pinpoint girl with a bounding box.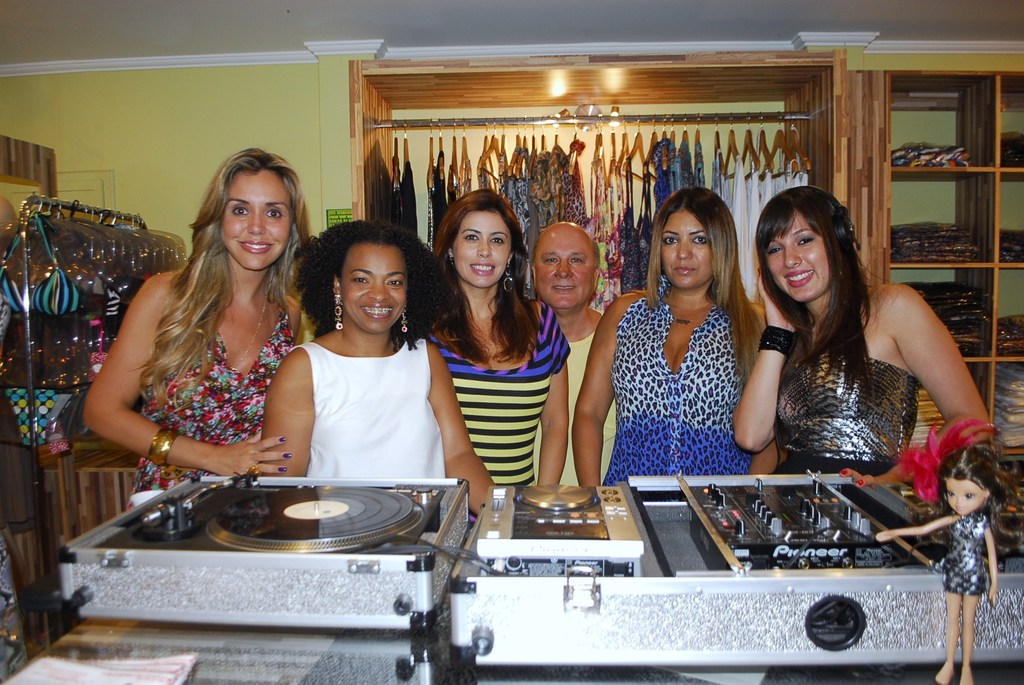
pyautogui.locateOnScreen(580, 191, 785, 489).
